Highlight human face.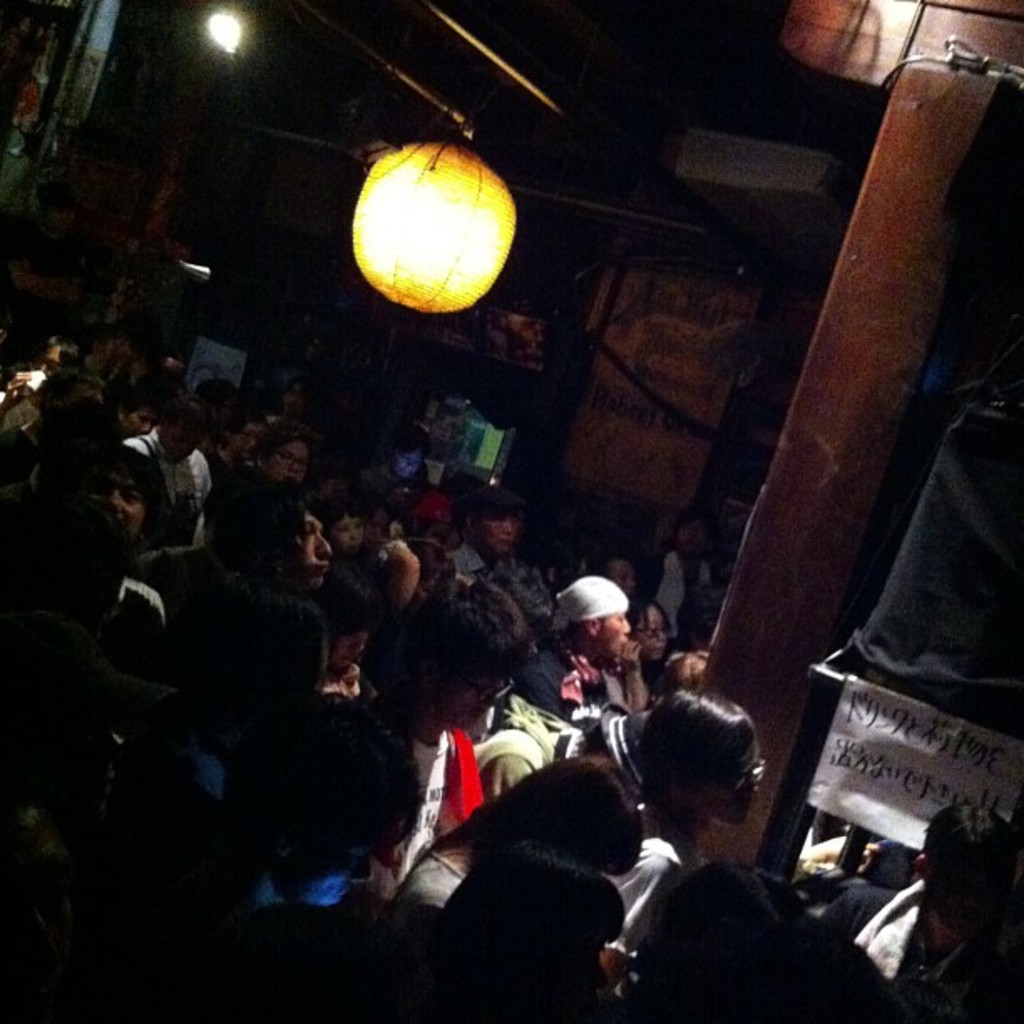
Highlighted region: detection(92, 472, 149, 537).
